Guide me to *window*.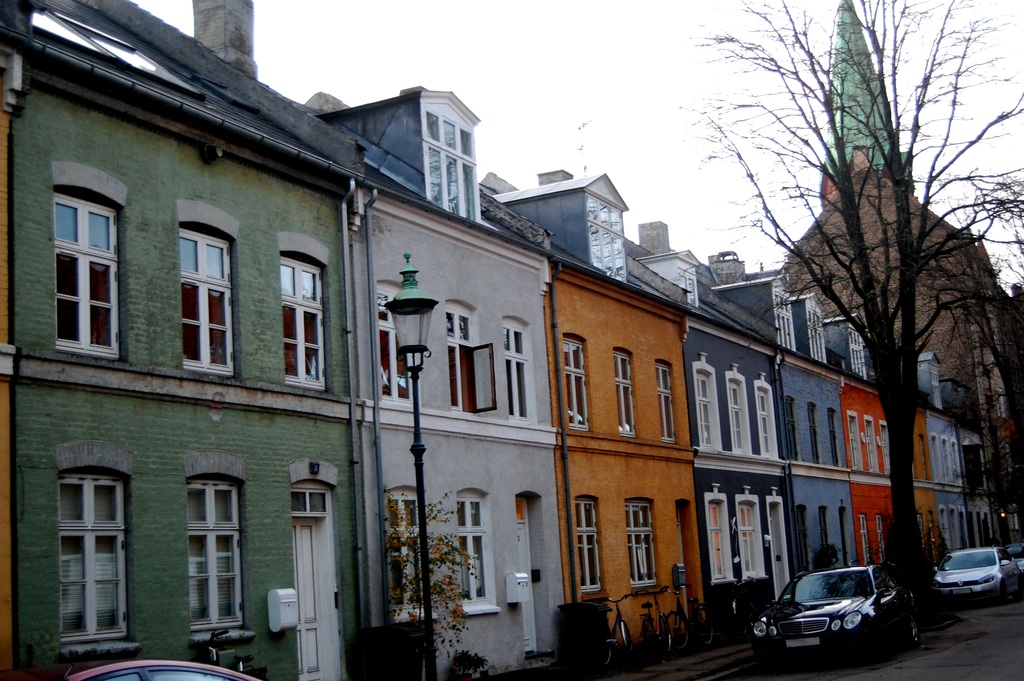
Guidance: left=862, top=518, right=866, bottom=563.
